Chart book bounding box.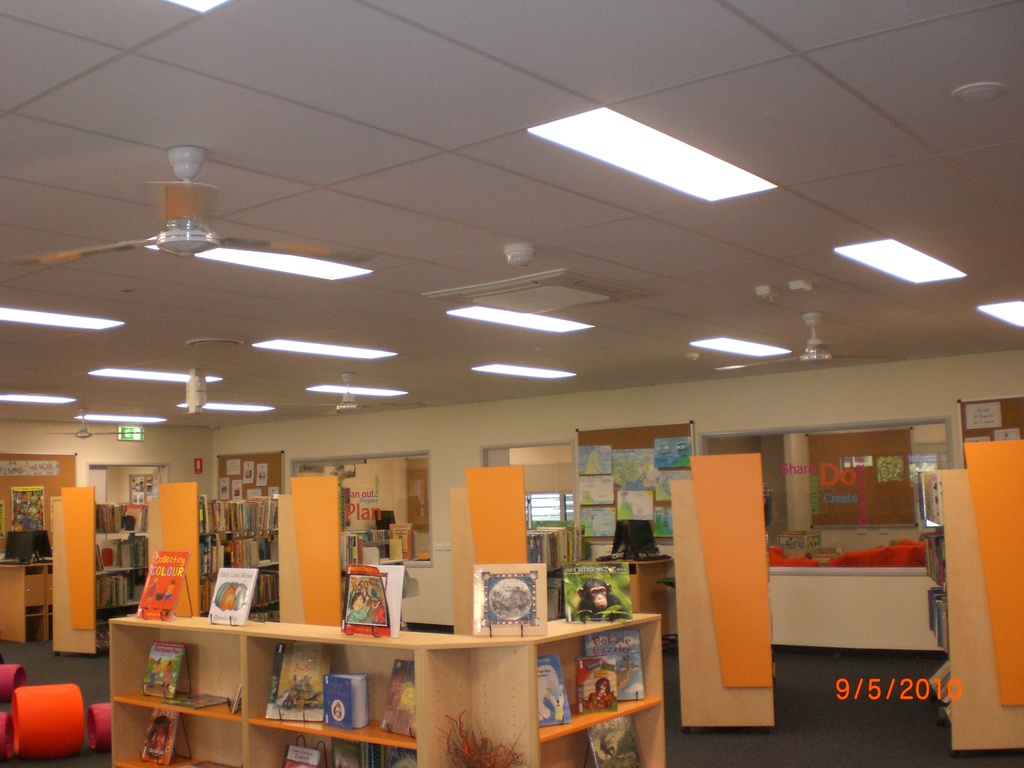
Charted: BBox(140, 710, 184, 767).
